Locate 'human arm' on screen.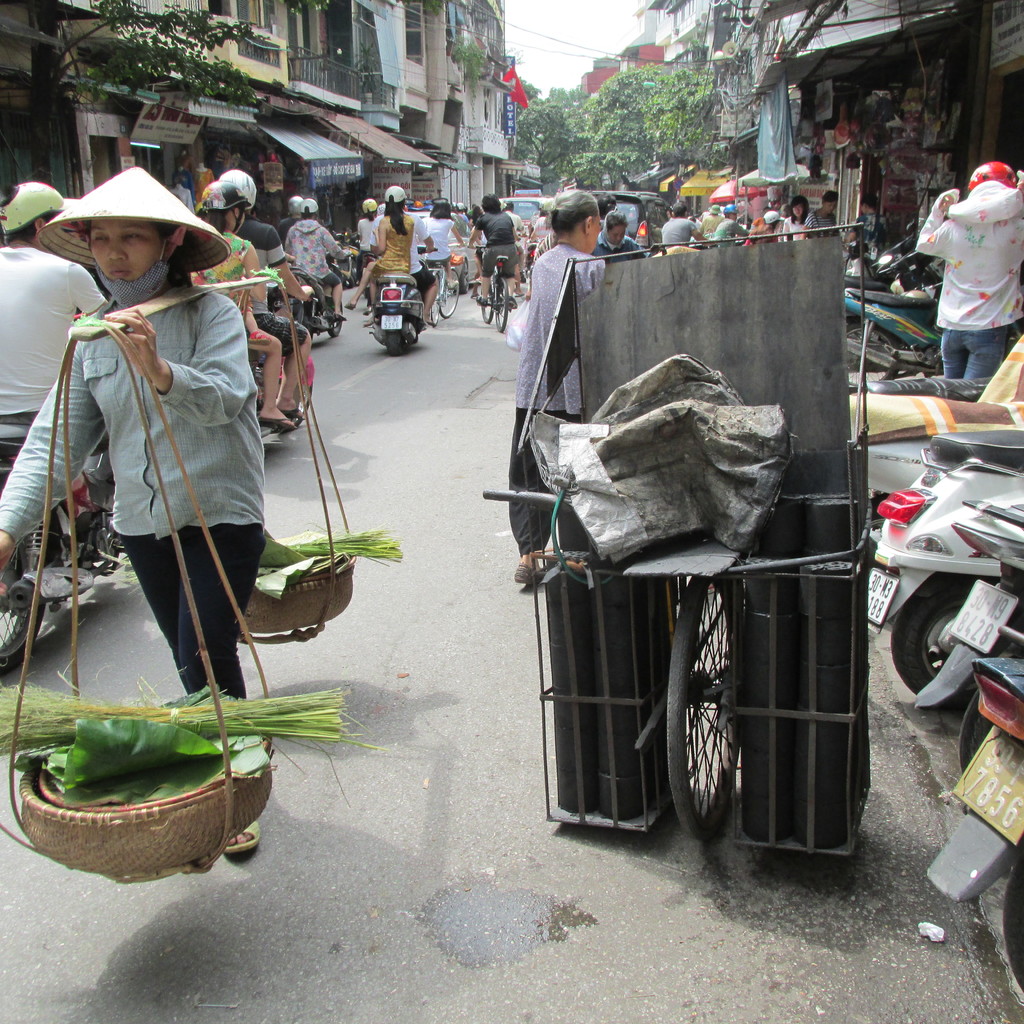
On screen at bbox(319, 225, 353, 261).
